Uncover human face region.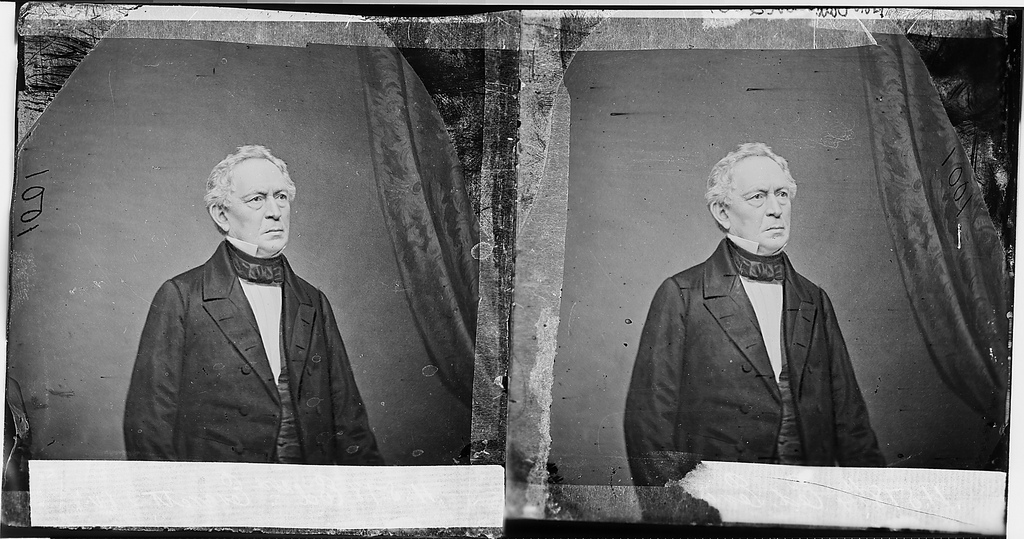
Uncovered: (725,152,794,250).
